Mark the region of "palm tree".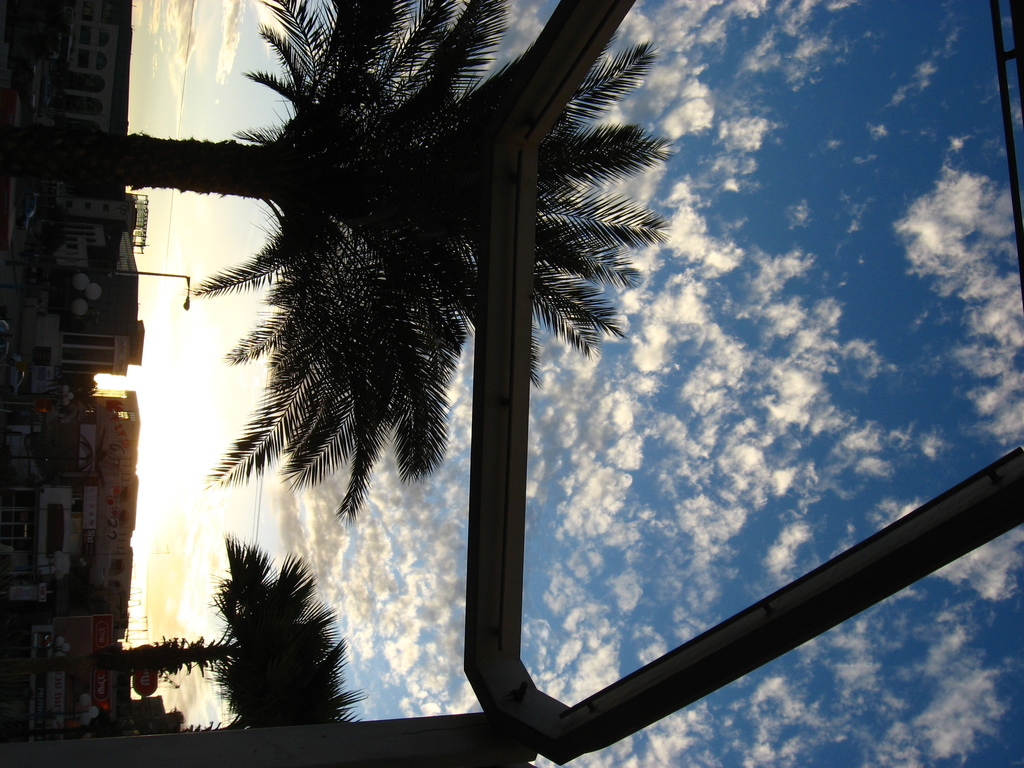
Region: 185:551:351:749.
